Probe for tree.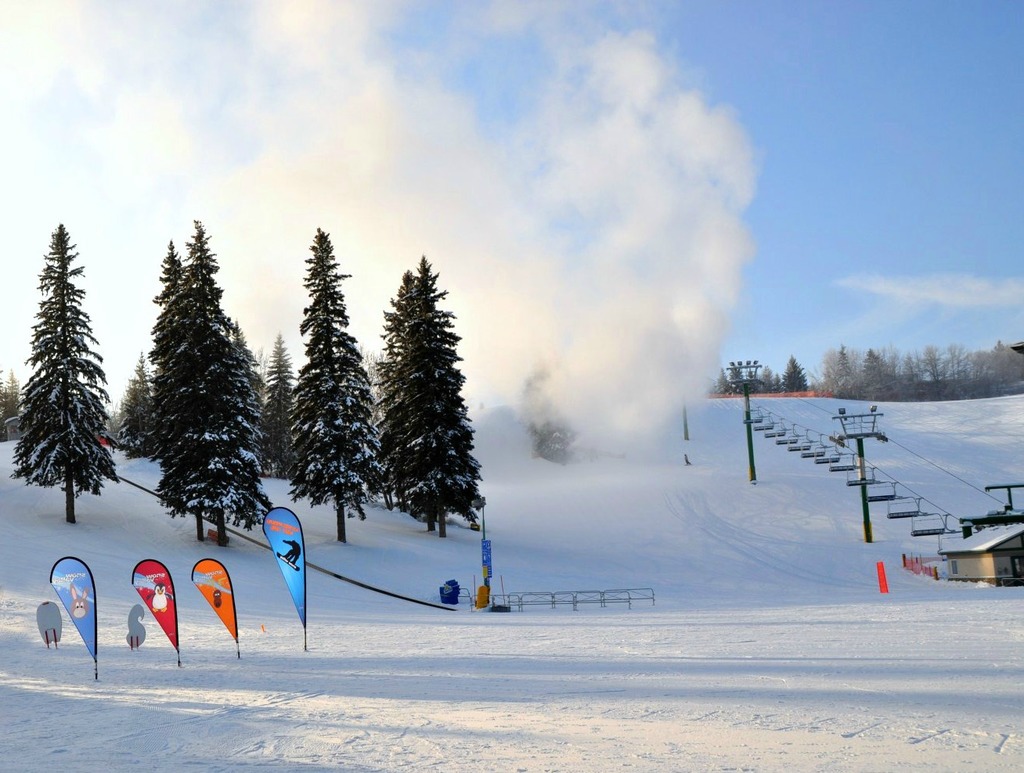
Probe result: (276, 228, 378, 552).
